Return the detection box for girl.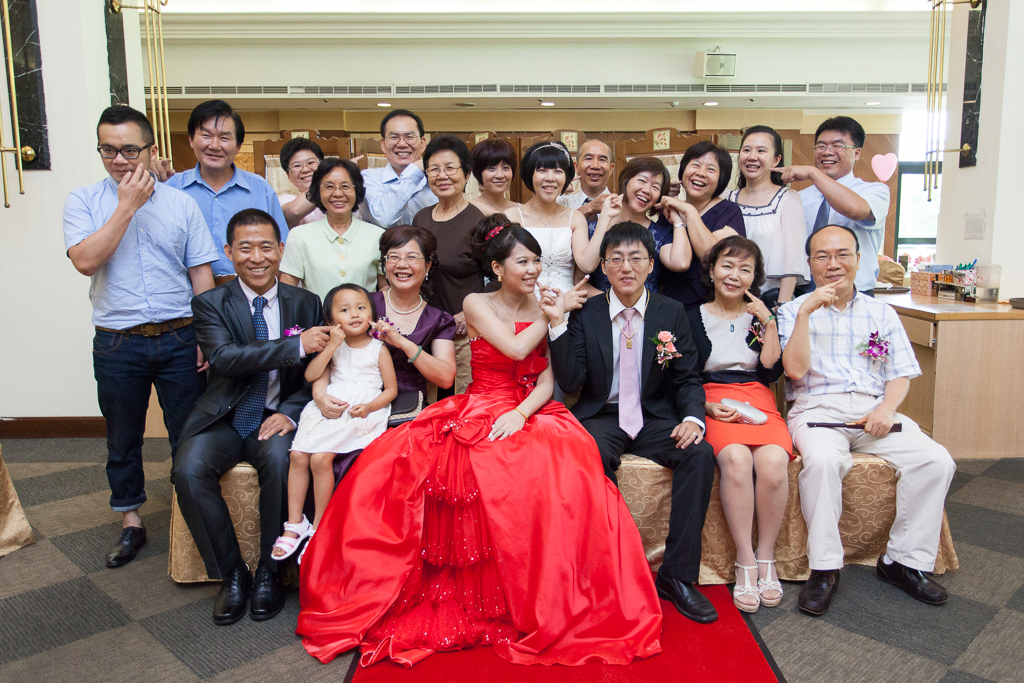
{"x1": 696, "y1": 233, "x2": 790, "y2": 610}.
